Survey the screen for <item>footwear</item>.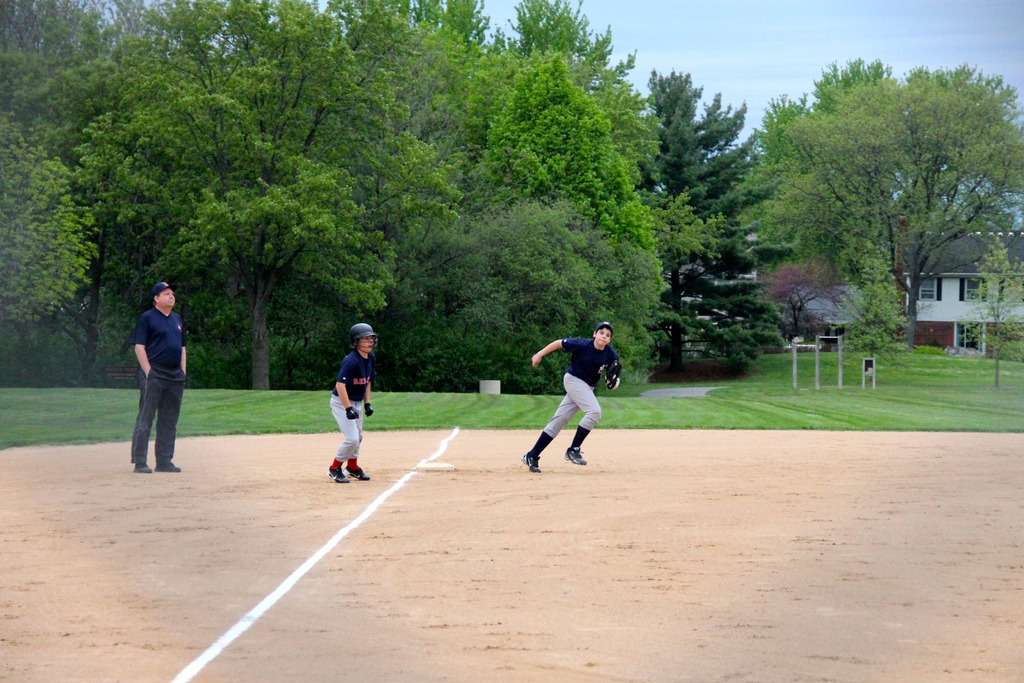
Survey found: 566/445/584/465.
